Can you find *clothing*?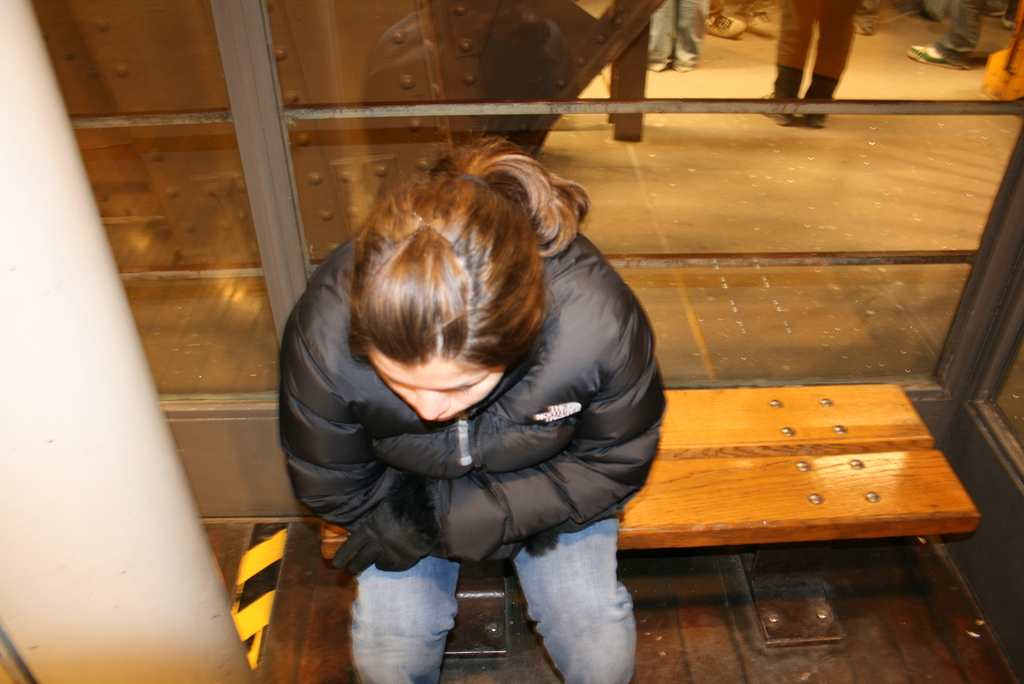
Yes, bounding box: BBox(354, 539, 639, 683).
